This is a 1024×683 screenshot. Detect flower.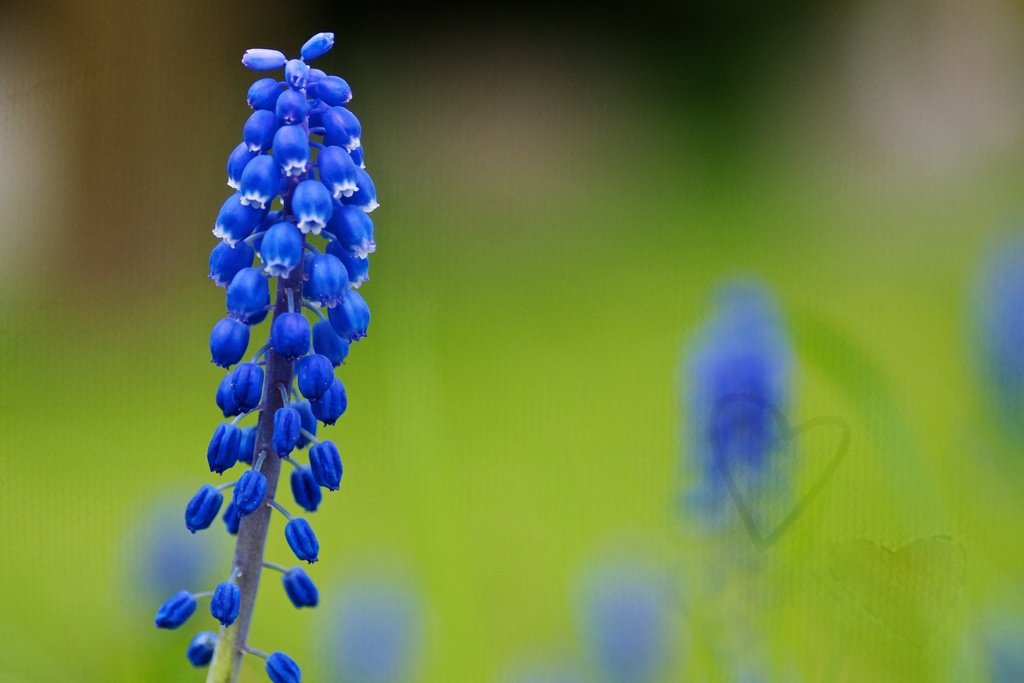
[215,578,248,624].
